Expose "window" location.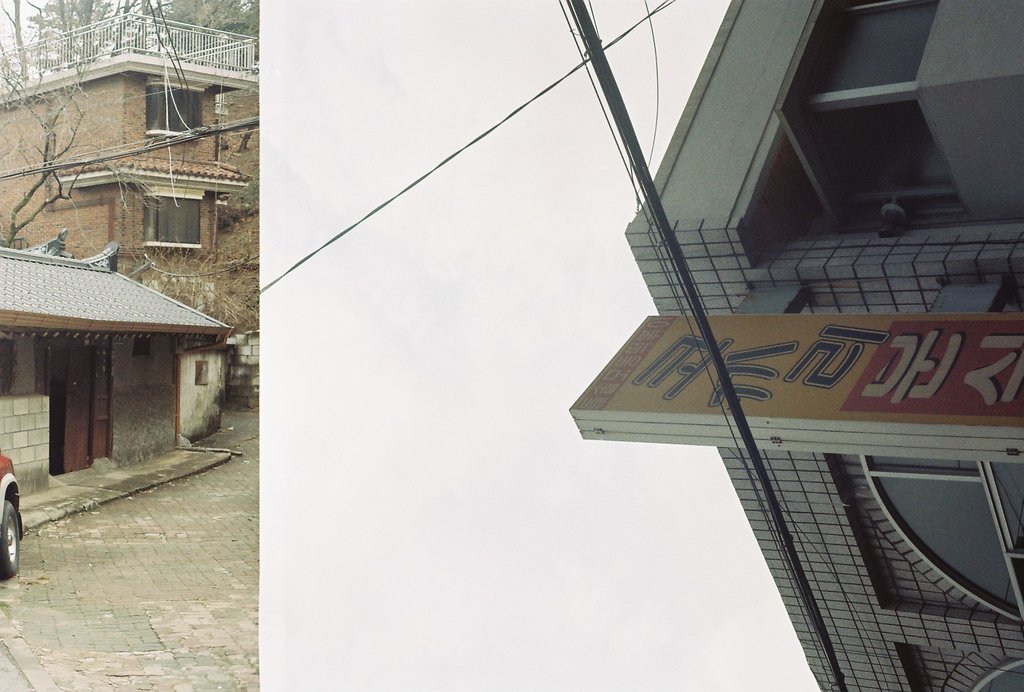
Exposed at 148/191/205/249.
